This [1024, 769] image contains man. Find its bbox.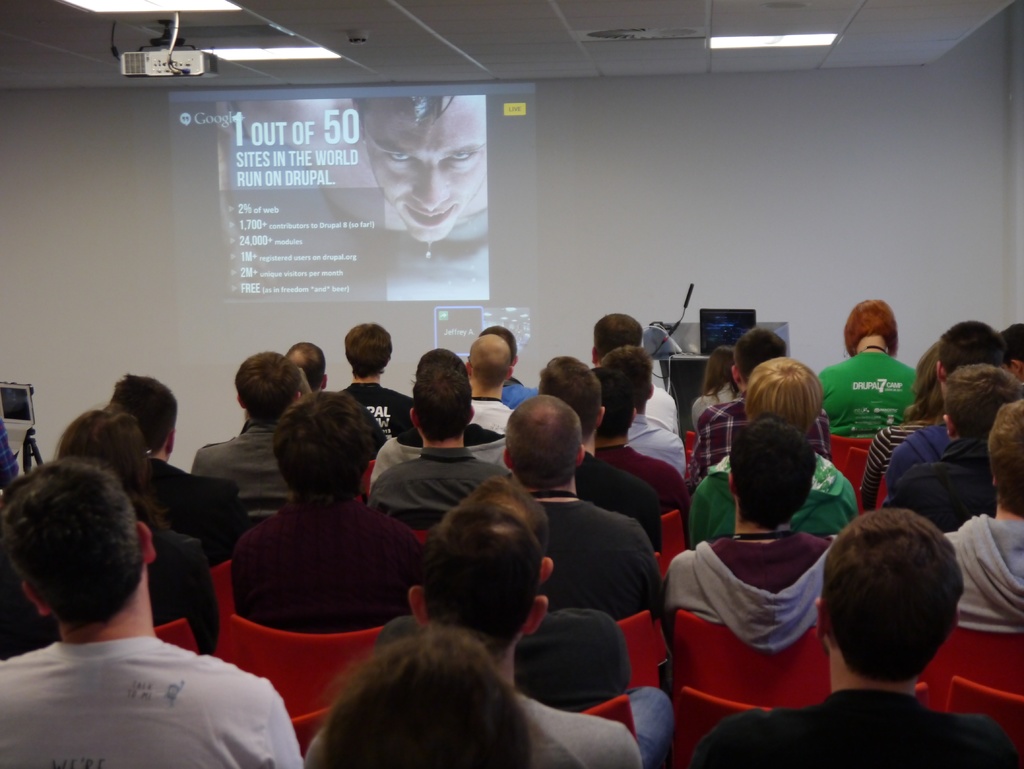
[504,391,664,619].
